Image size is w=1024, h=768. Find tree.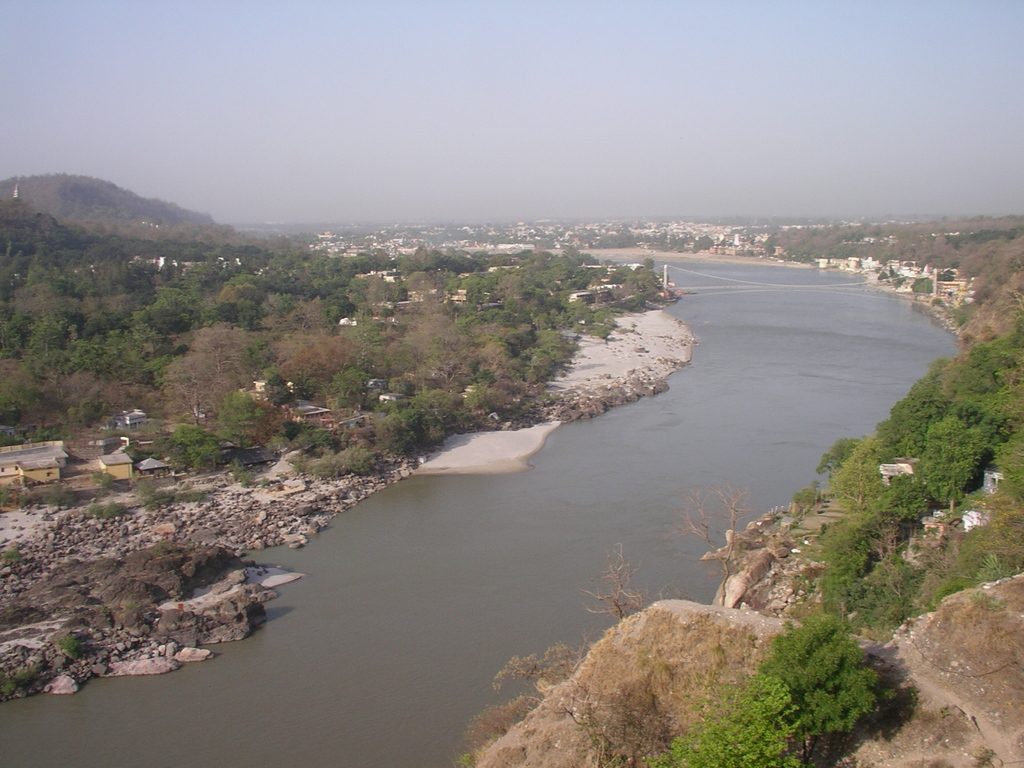
pyautogui.locateOnScreen(257, 268, 316, 296).
